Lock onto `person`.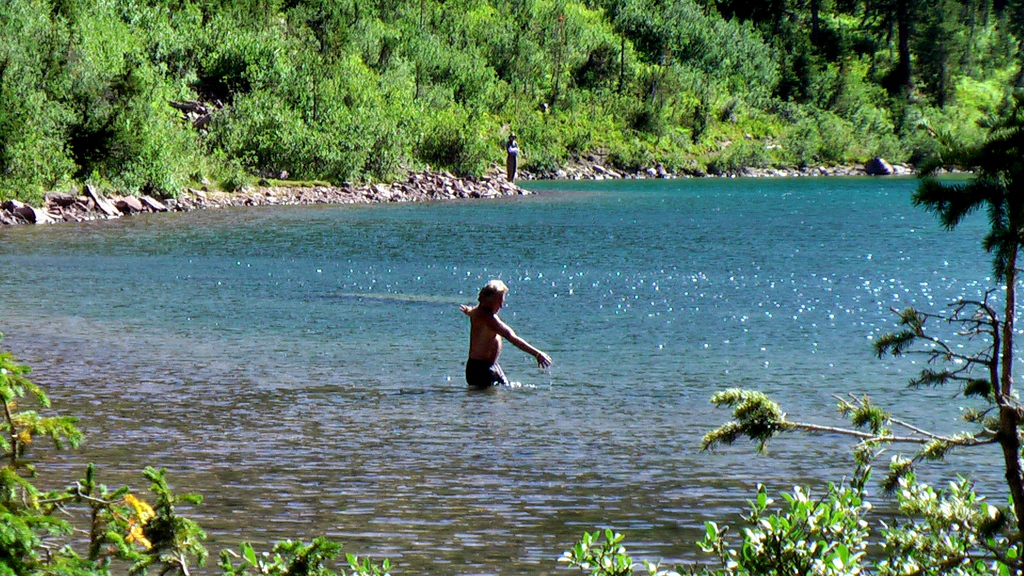
Locked: <bbox>505, 132, 519, 182</bbox>.
